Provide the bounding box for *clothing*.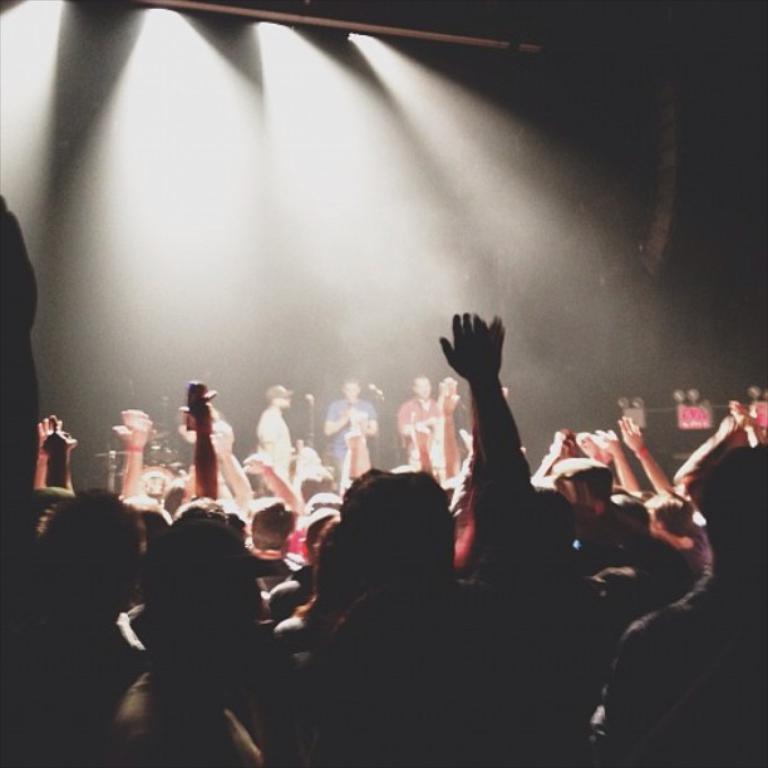
<box>326,399,375,476</box>.
